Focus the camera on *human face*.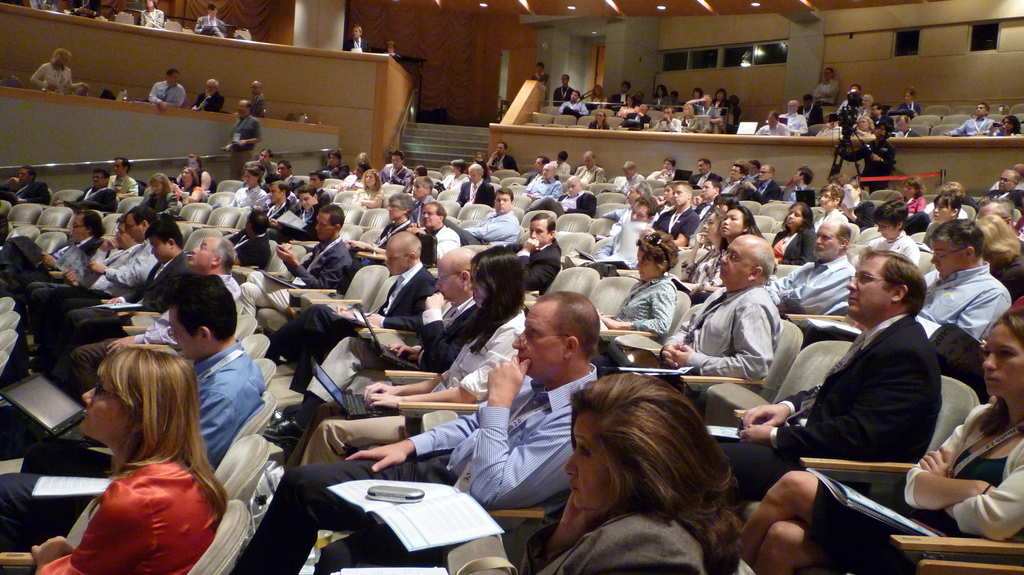
Focus region: locate(848, 260, 893, 322).
